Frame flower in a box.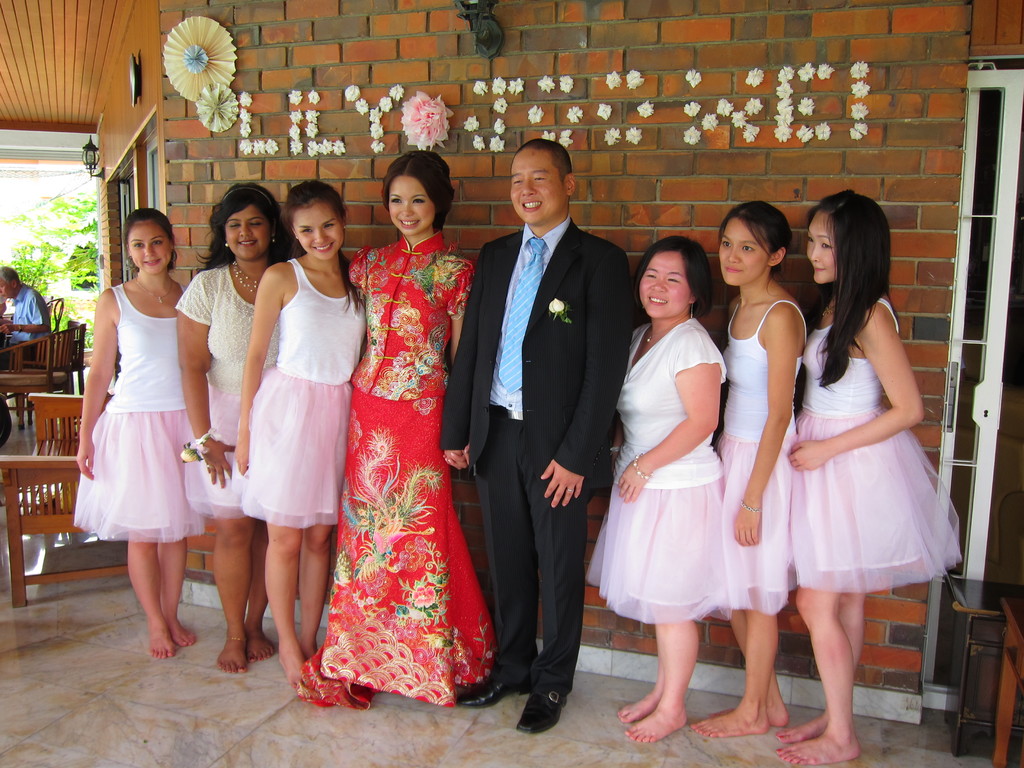
778/62/796/82.
